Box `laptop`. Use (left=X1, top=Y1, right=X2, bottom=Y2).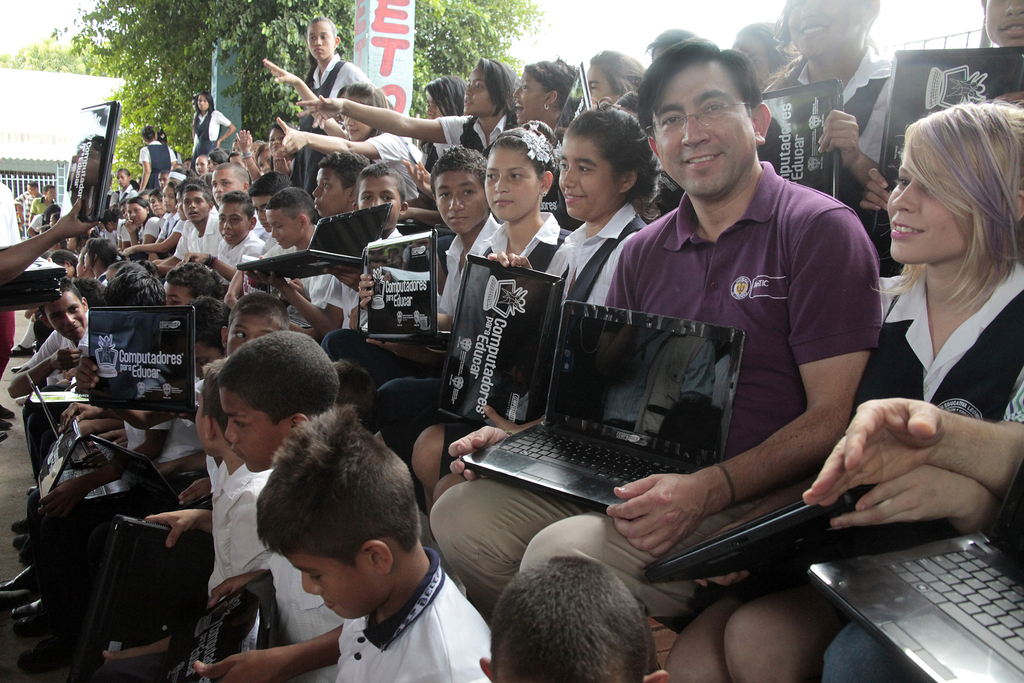
(left=11, top=262, right=67, bottom=282).
